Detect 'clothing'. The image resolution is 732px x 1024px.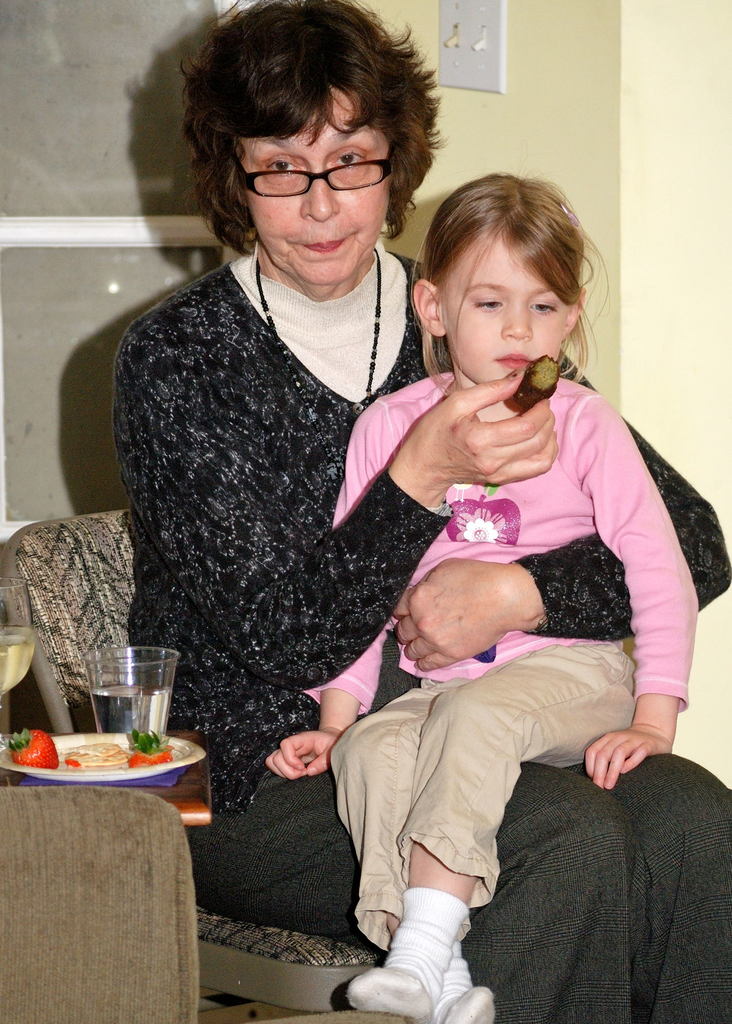
(302,363,706,952).
